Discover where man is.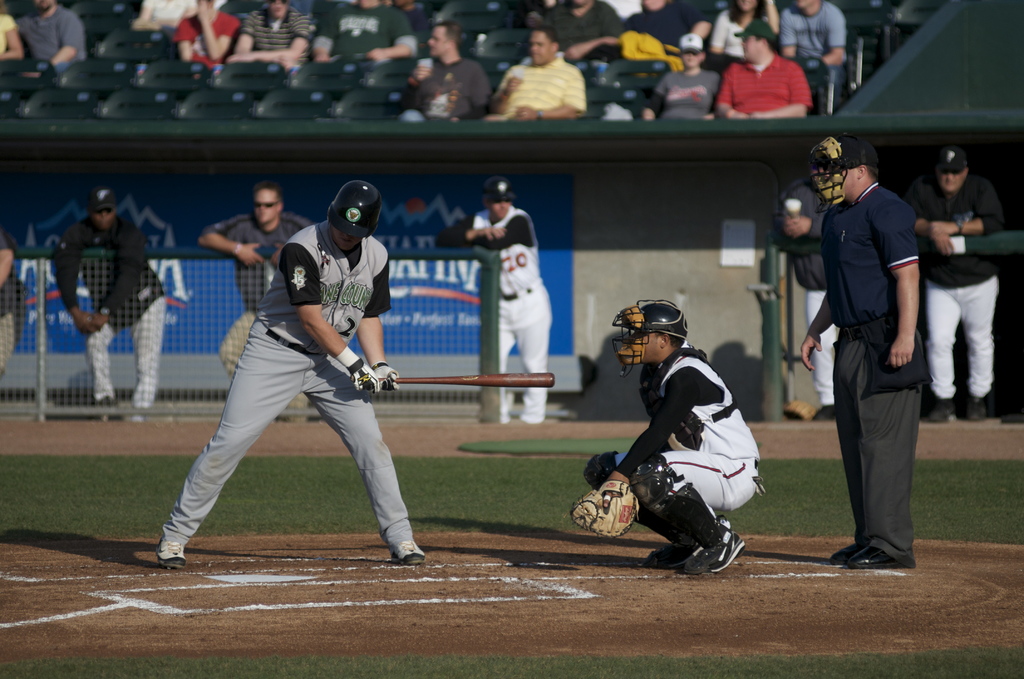
Discovered at (x1=435, y1=176, x2=551, y2=421).
